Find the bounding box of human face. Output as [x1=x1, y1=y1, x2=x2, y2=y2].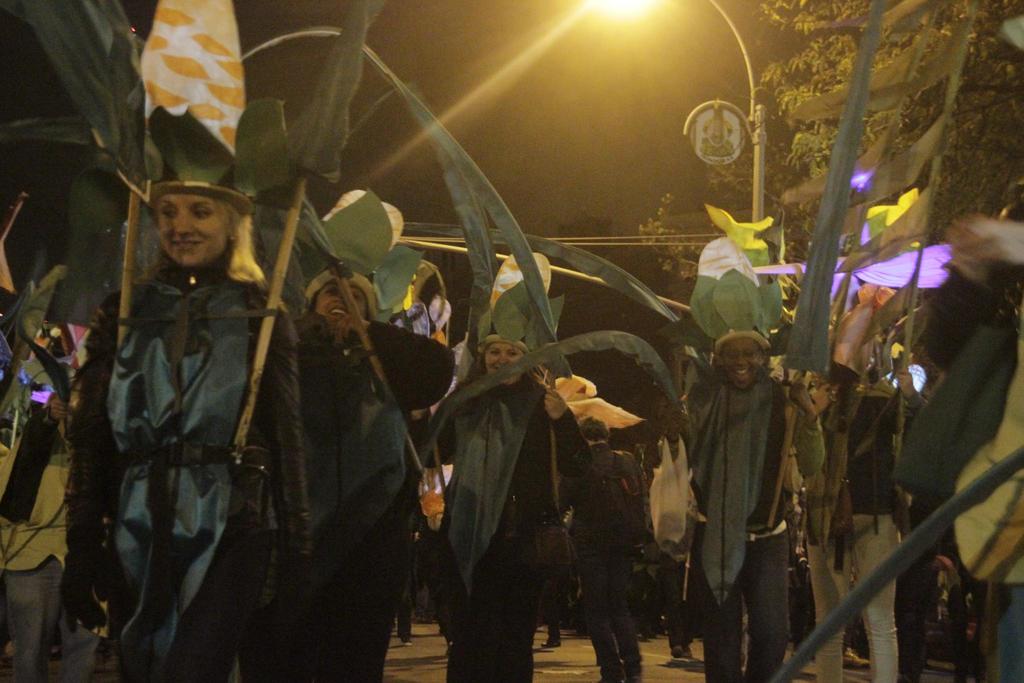
[x1=720, y1=337, x2=761, y2=388].
